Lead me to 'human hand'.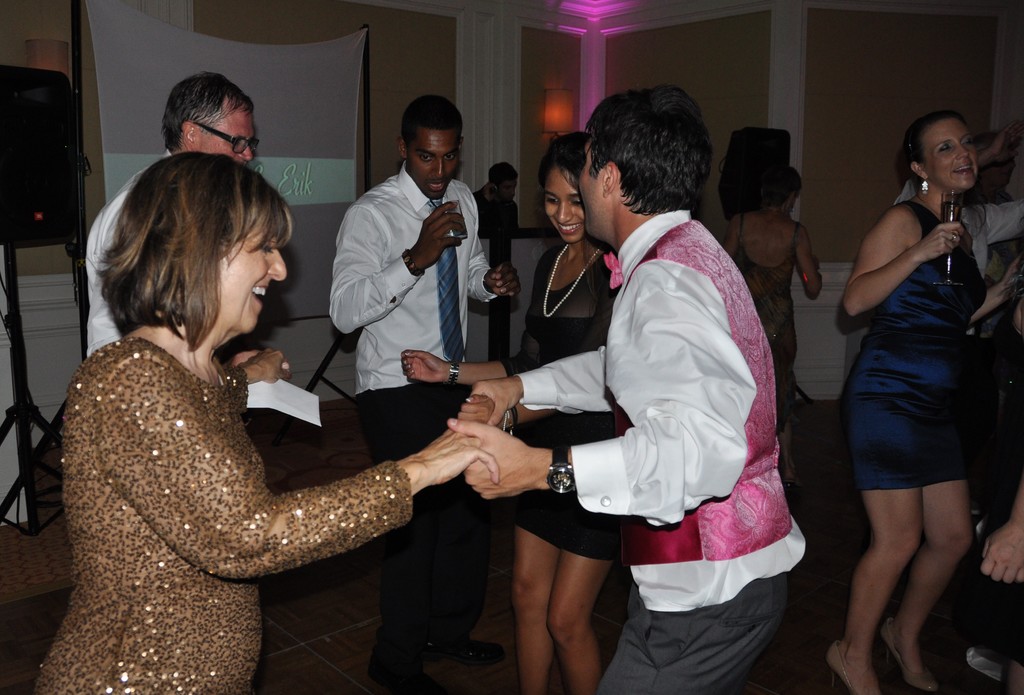
Lead to bbox=[484, 258, 524, 296].
